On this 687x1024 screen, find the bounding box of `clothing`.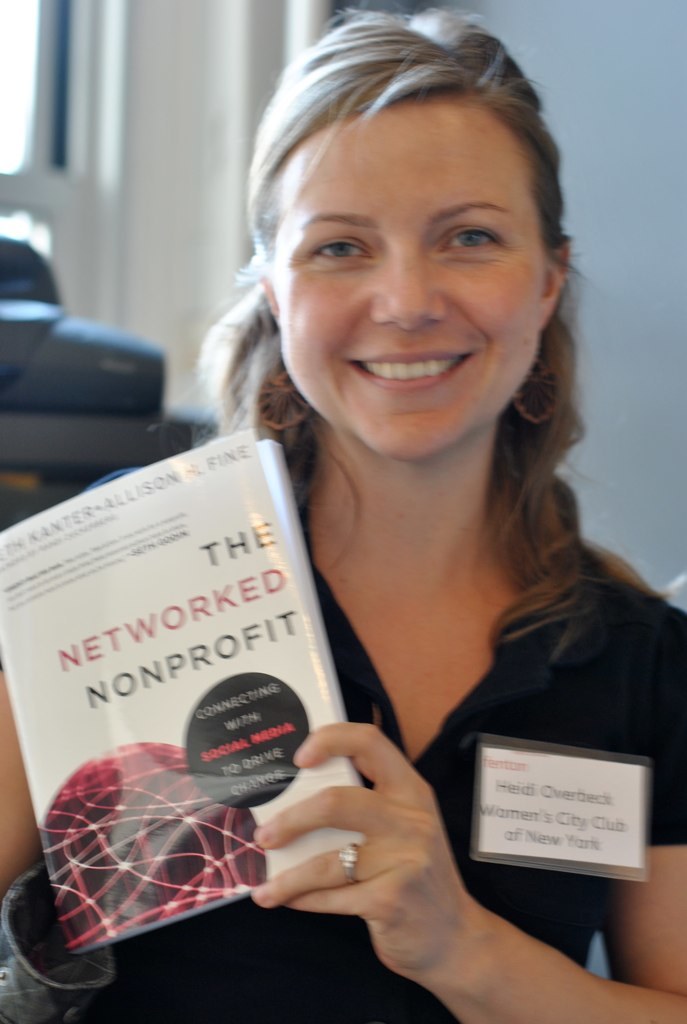
Bounding box: 0,464,686,1023.
